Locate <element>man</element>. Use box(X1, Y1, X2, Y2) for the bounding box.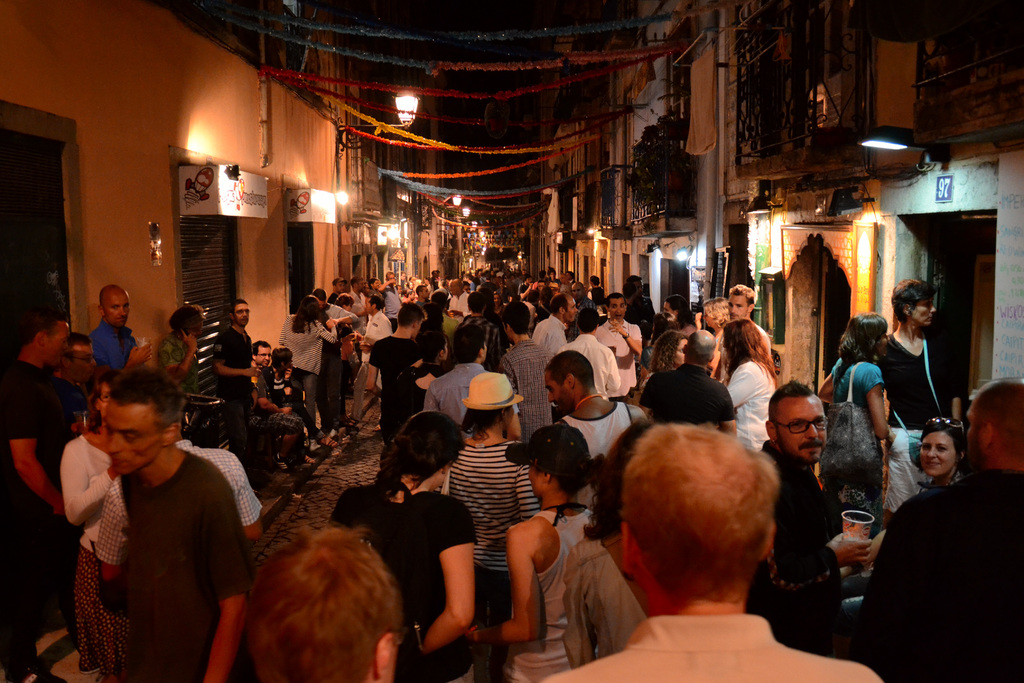
box(348, 293, 392, 423).
